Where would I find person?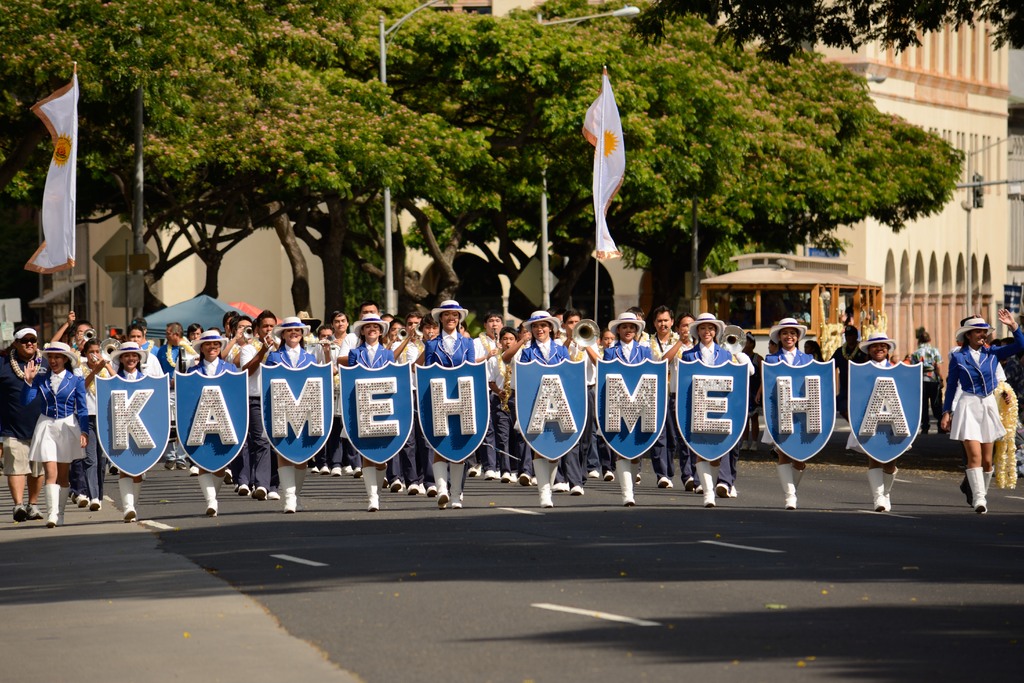
At [left=599, top=324, right=656, bottom=504].
